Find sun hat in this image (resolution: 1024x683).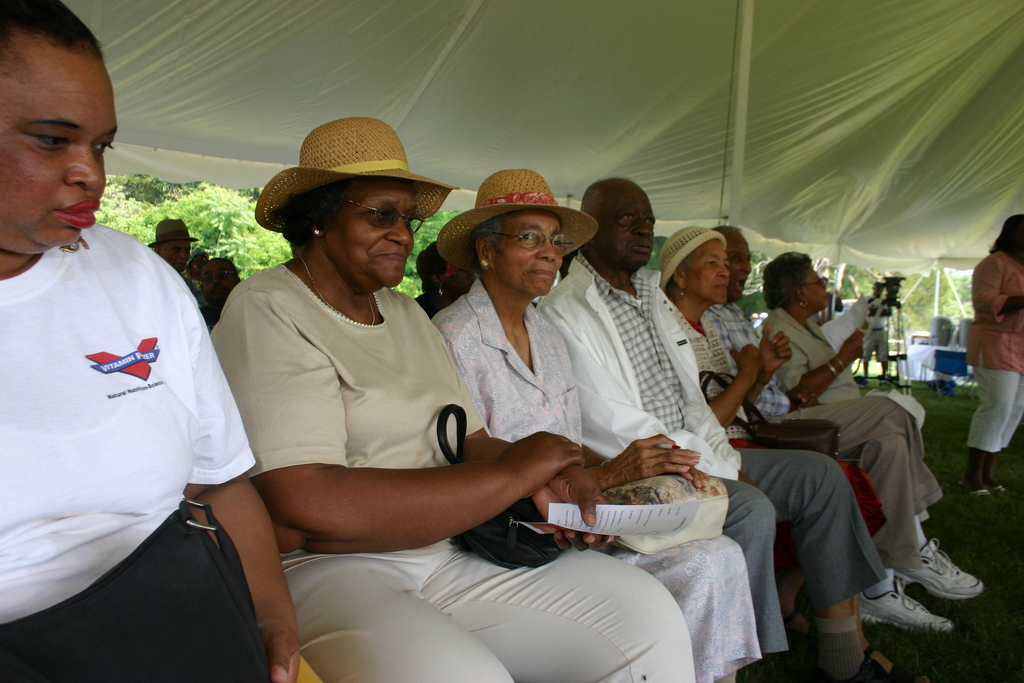
bbox(426, 167, 601, 265).
